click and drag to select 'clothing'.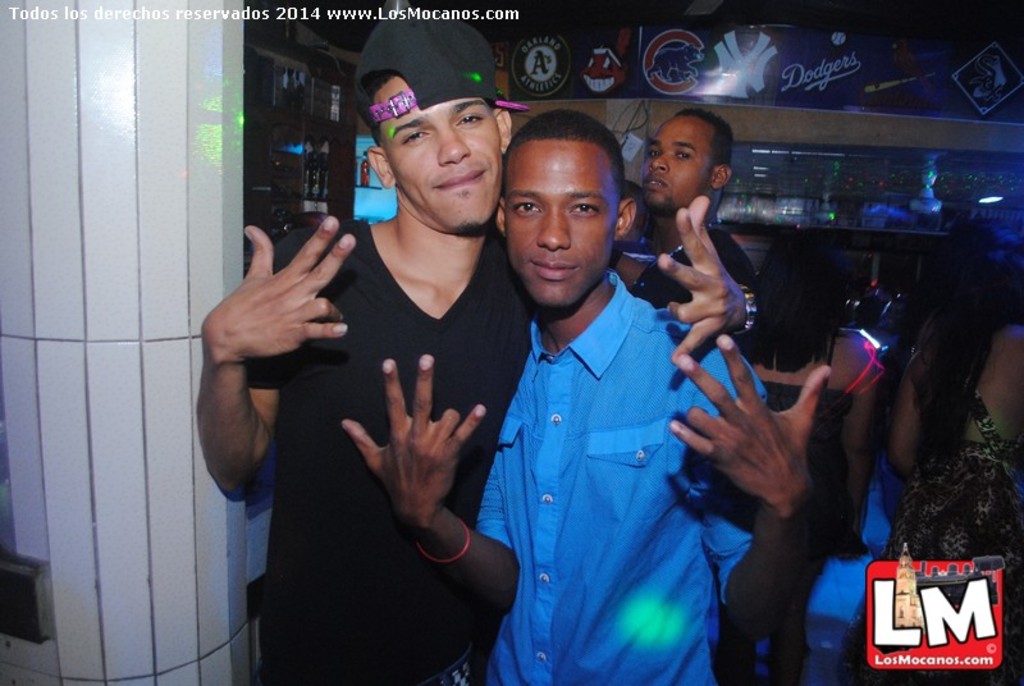
Selection: bbox=(852, 325, 1023, 685).
